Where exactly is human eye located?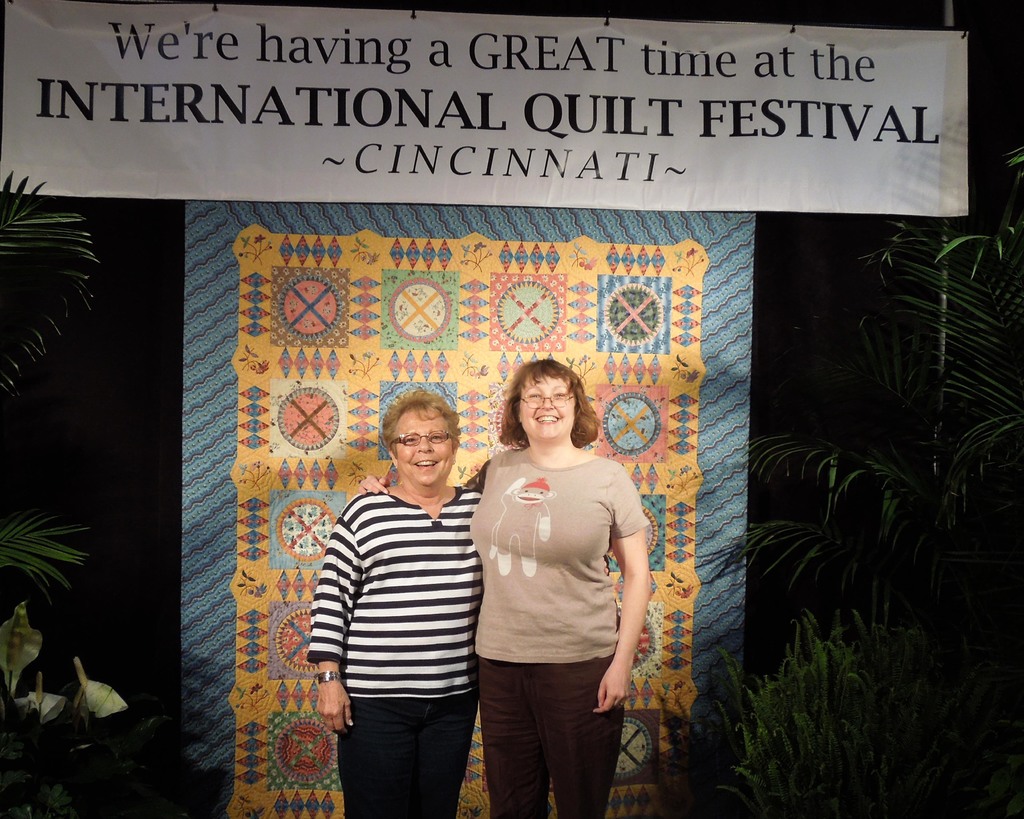
Its bounding box is <box>428,430,445,441</box>.
